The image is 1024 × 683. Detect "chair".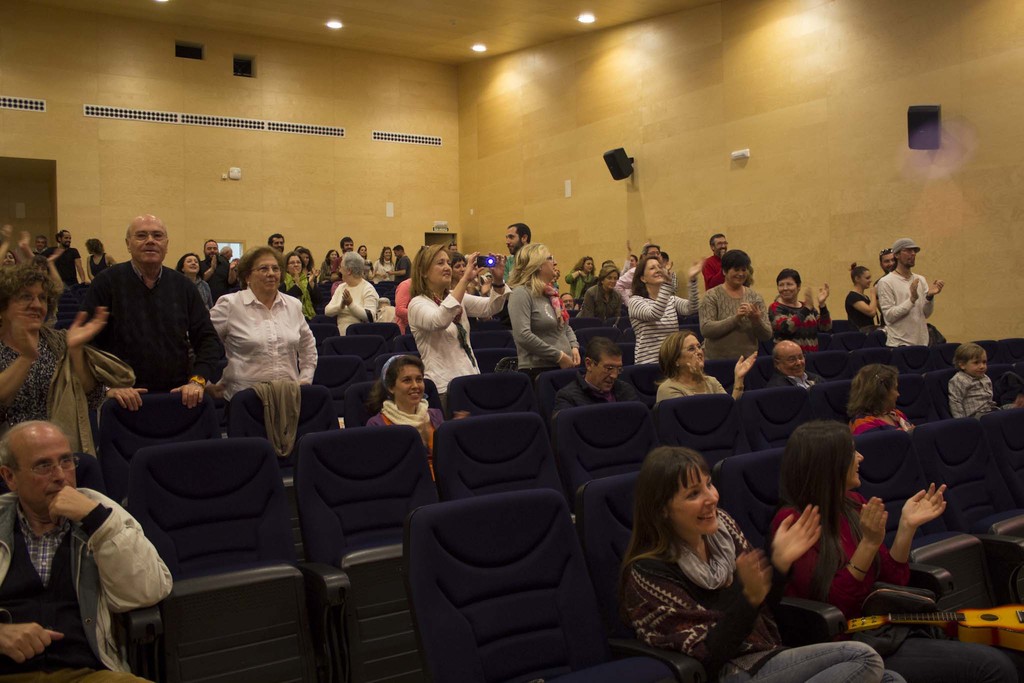
Detection: 369/353/425/383.
